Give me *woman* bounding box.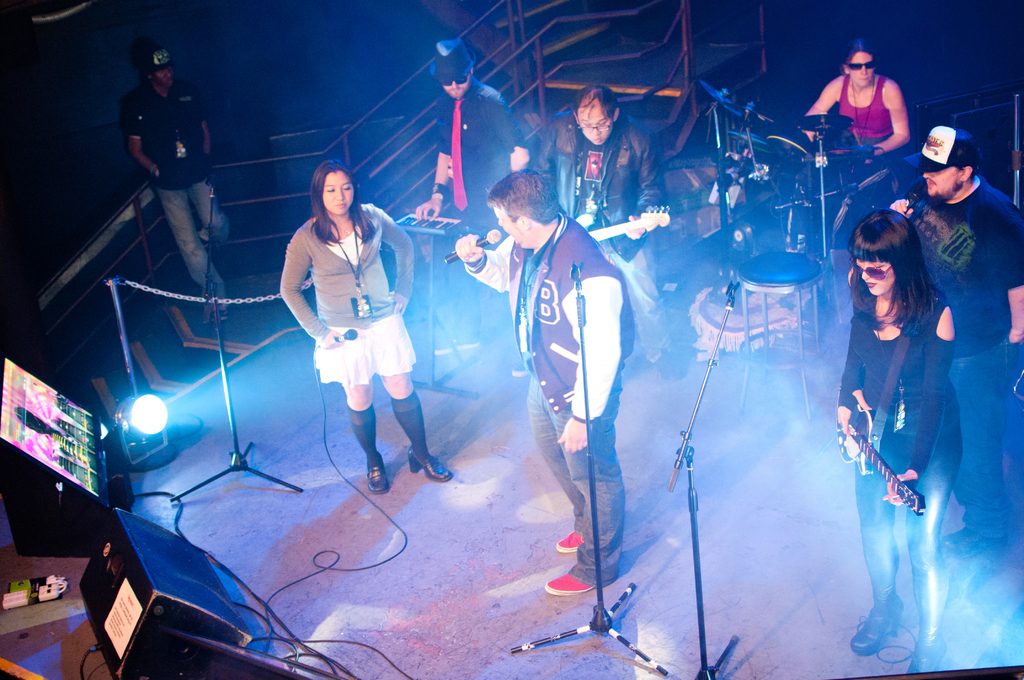
pyautogui.locateOnScreen(279, 159, 456, 496).
